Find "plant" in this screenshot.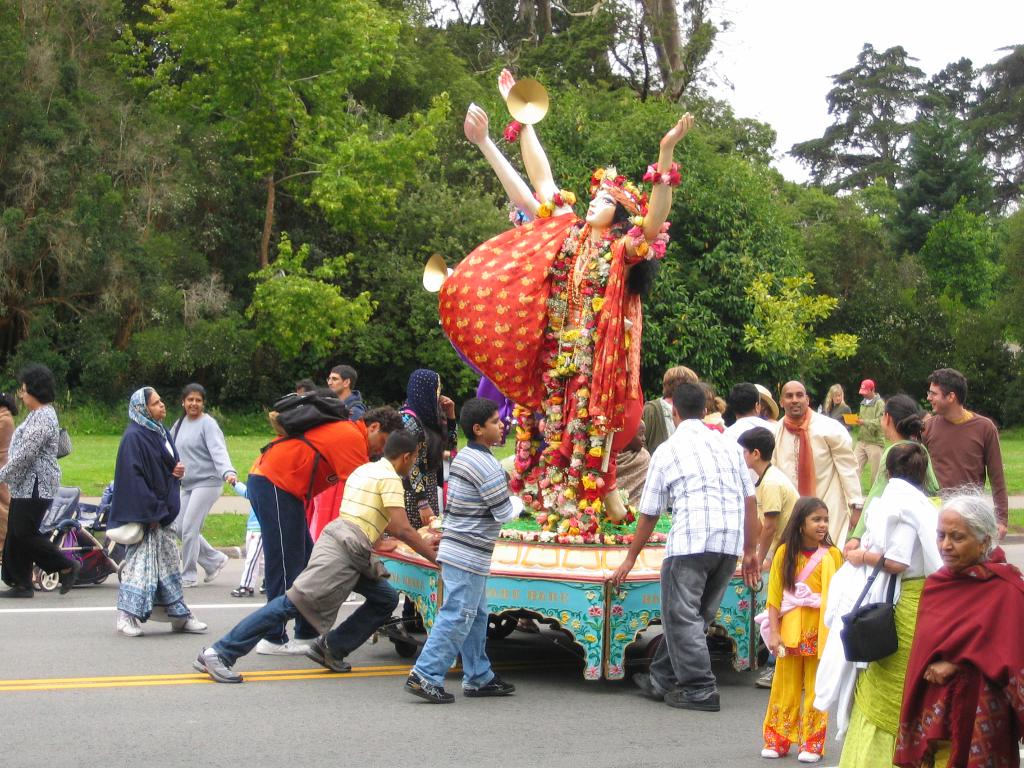
The bounding box for "plant" is crop(171, 307, 253, 392).
